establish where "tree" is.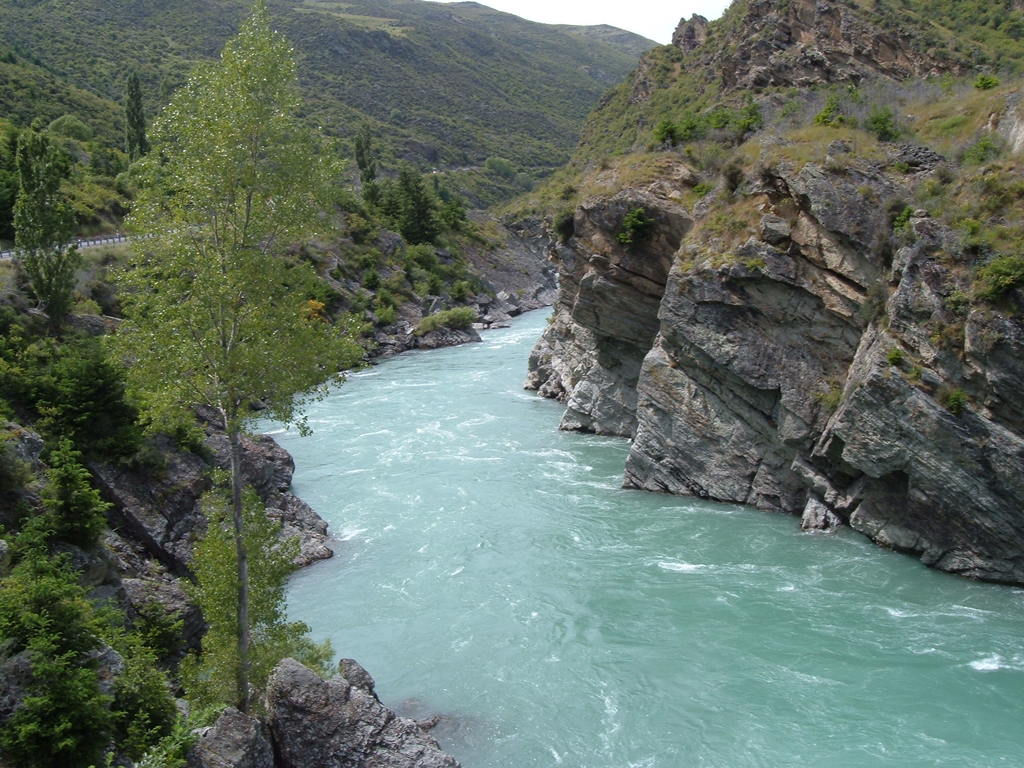
Established at [70, 0, 350, 710].
